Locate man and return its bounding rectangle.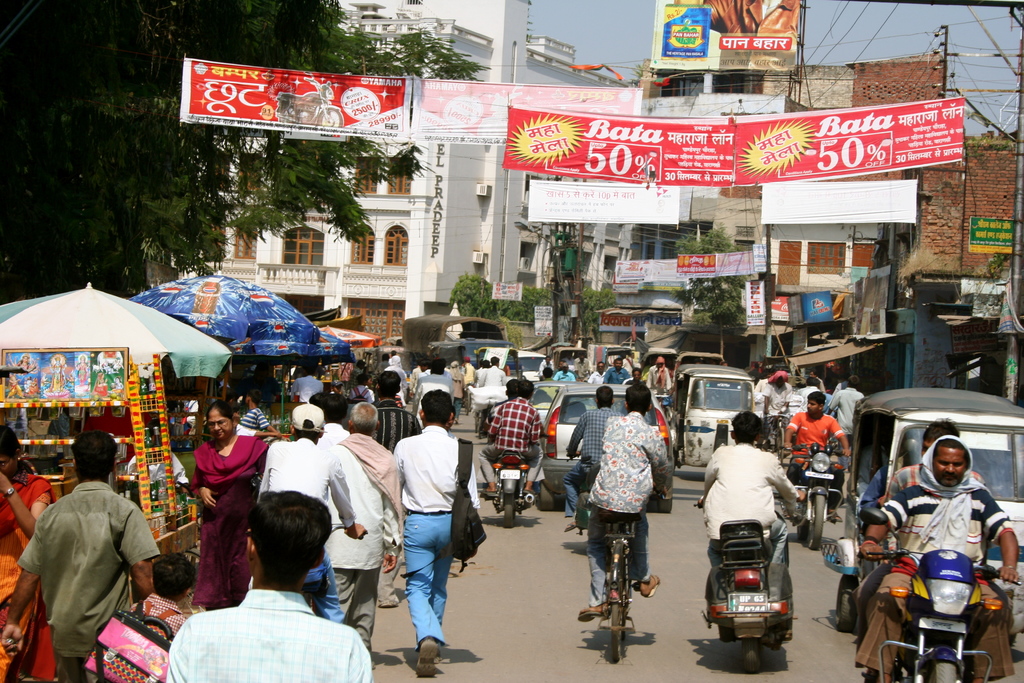
<bbox>411, 357, 452, 418</bbox>.
